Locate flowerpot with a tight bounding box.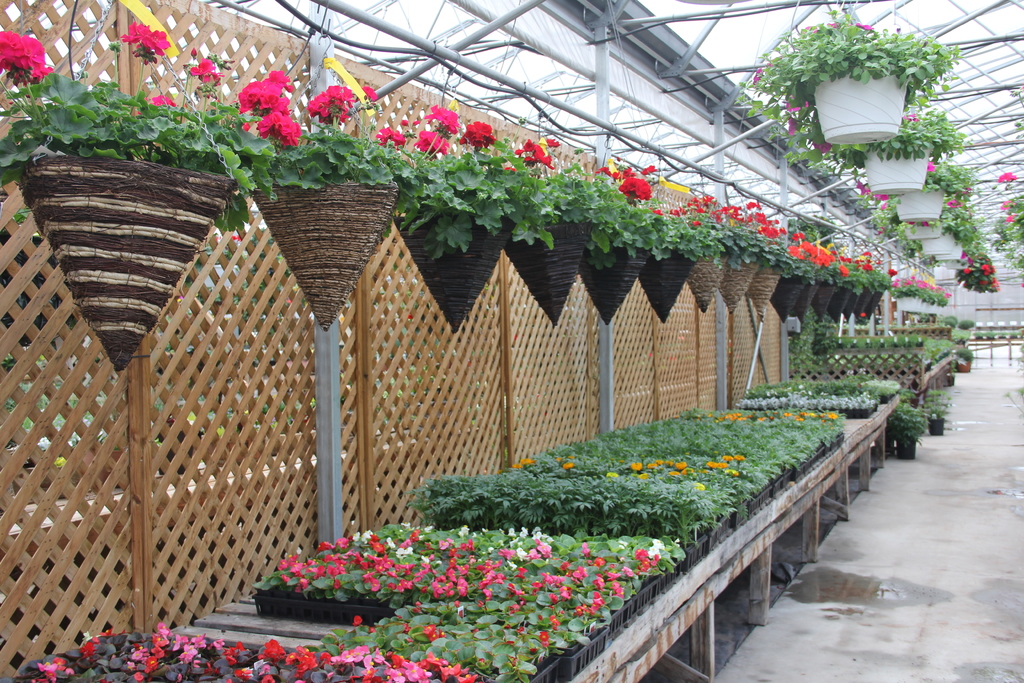
select_region(717, 257, 761, 308).
